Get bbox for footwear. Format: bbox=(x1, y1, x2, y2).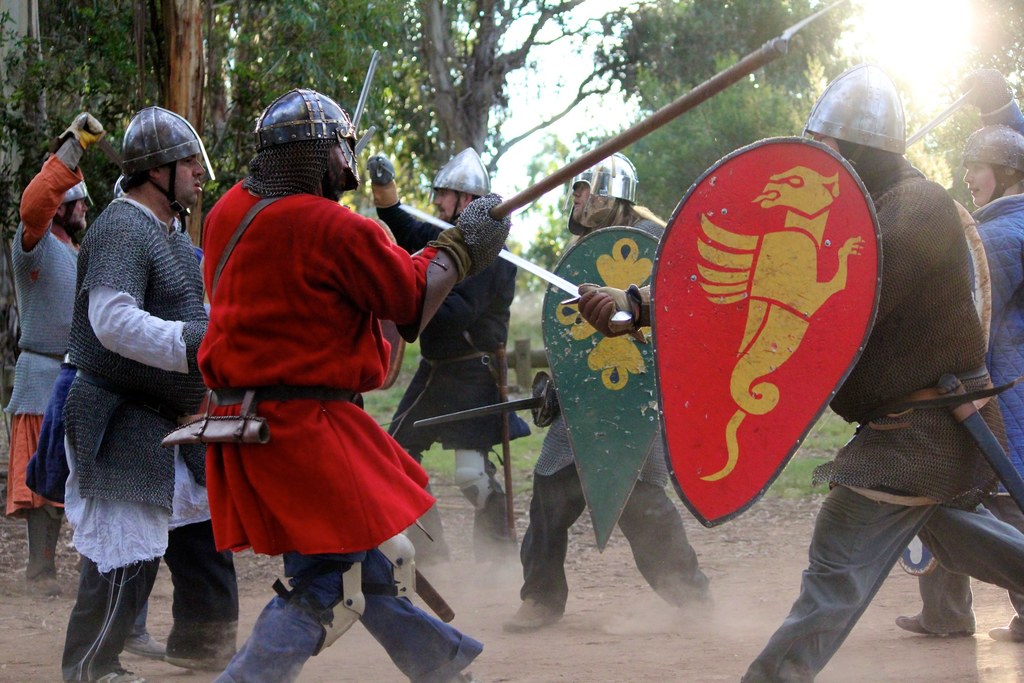
bbox=(23, 504, 65, 597).
